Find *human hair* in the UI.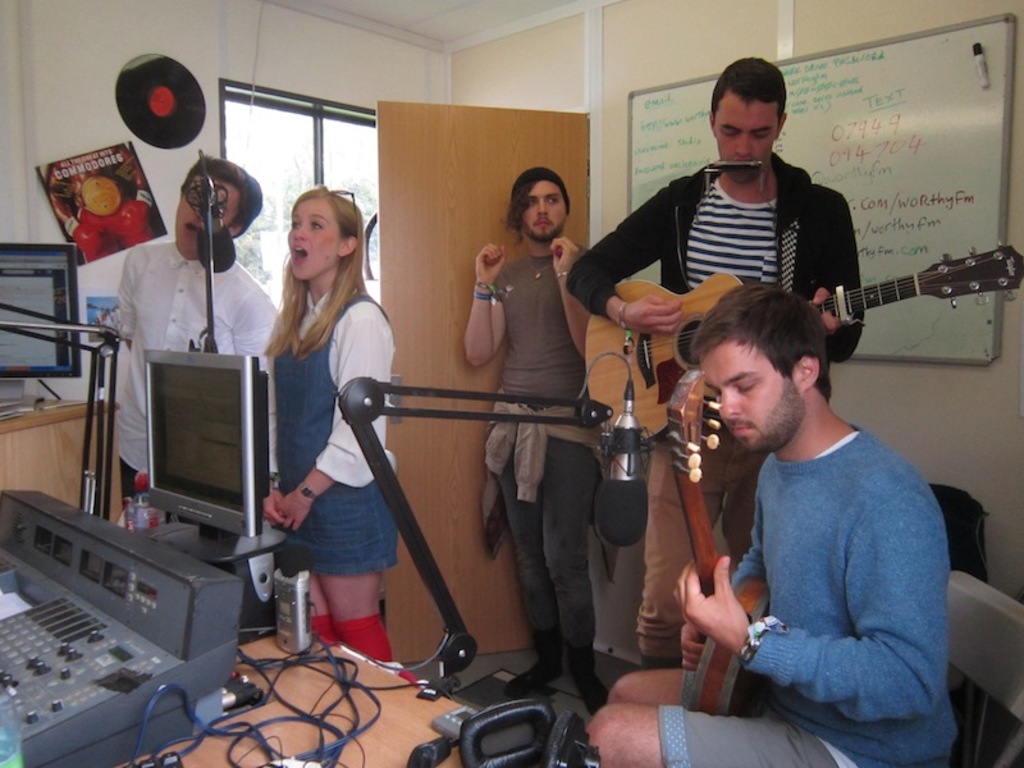
UI element at box(710, 55, 788, 129).
